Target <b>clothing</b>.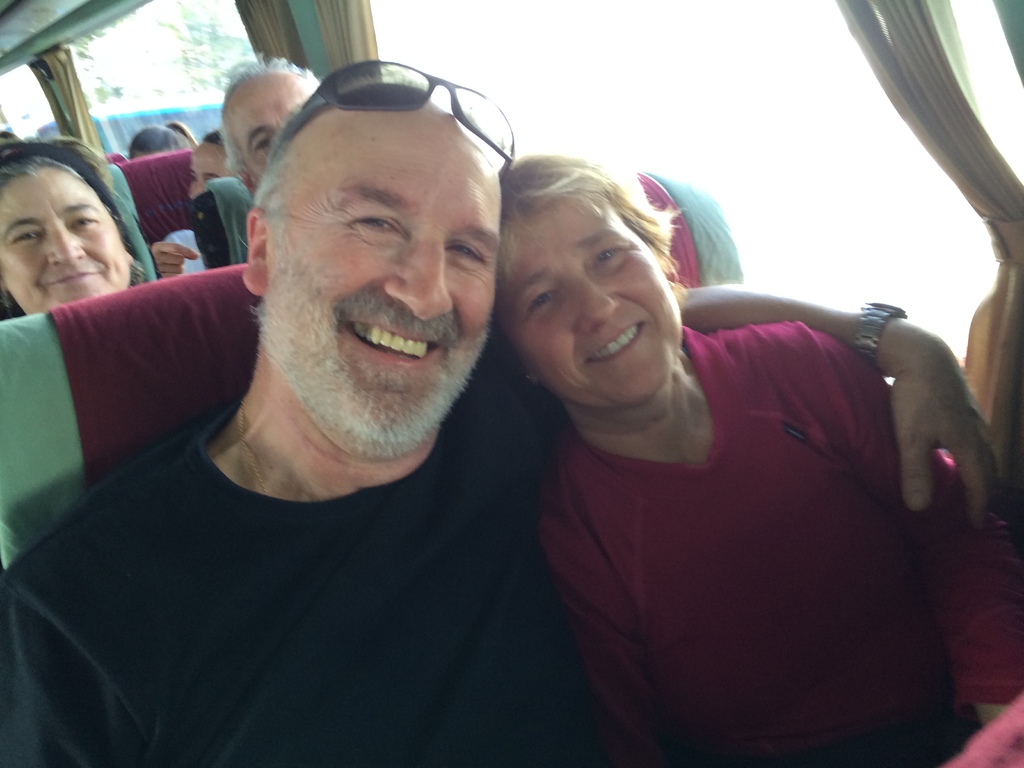
Target region: [left=3, top=386, right=620, bottom=767].
